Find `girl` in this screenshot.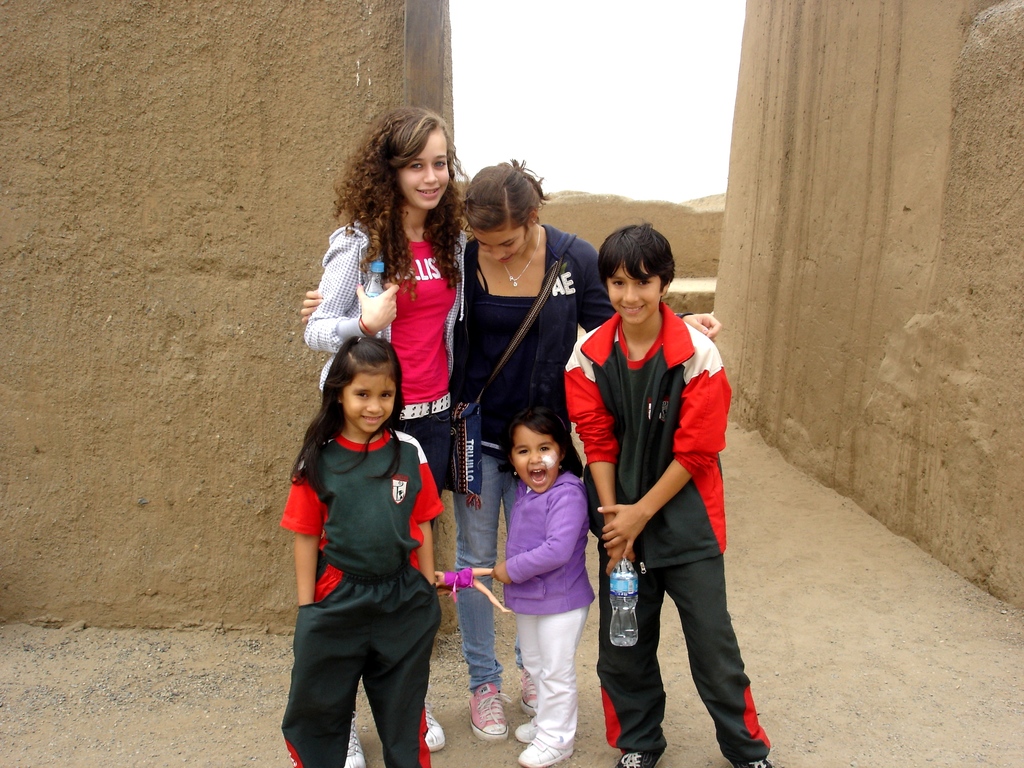
The bounding box for `girl` is [278,340,446,767].
